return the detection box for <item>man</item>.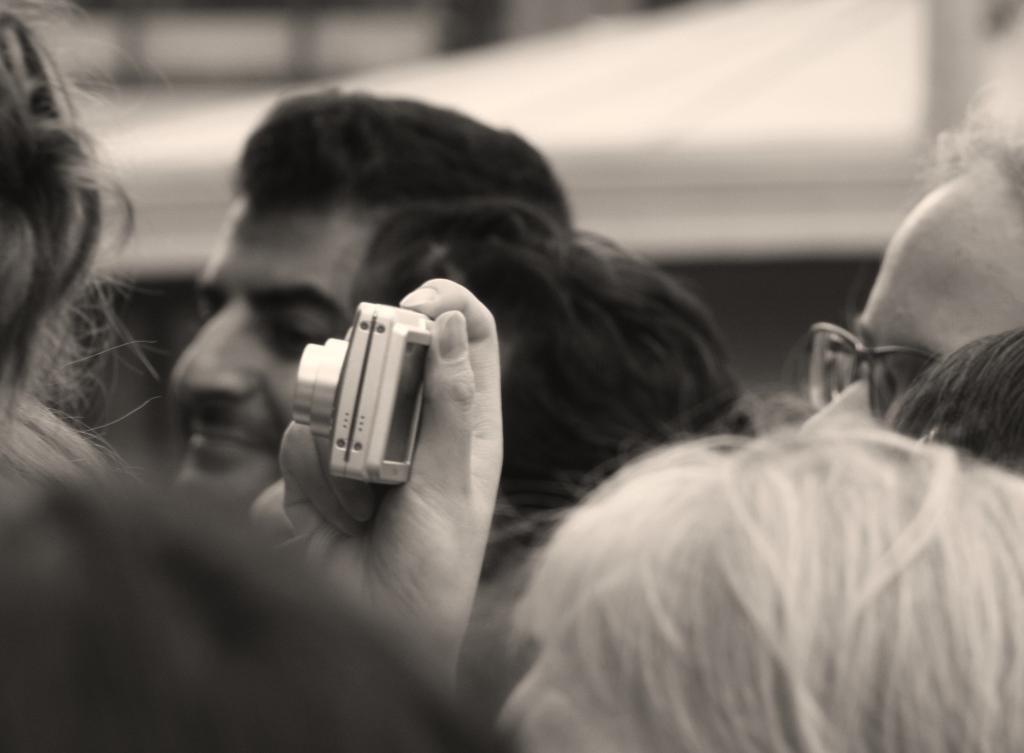
157, 81, 579, 537.
